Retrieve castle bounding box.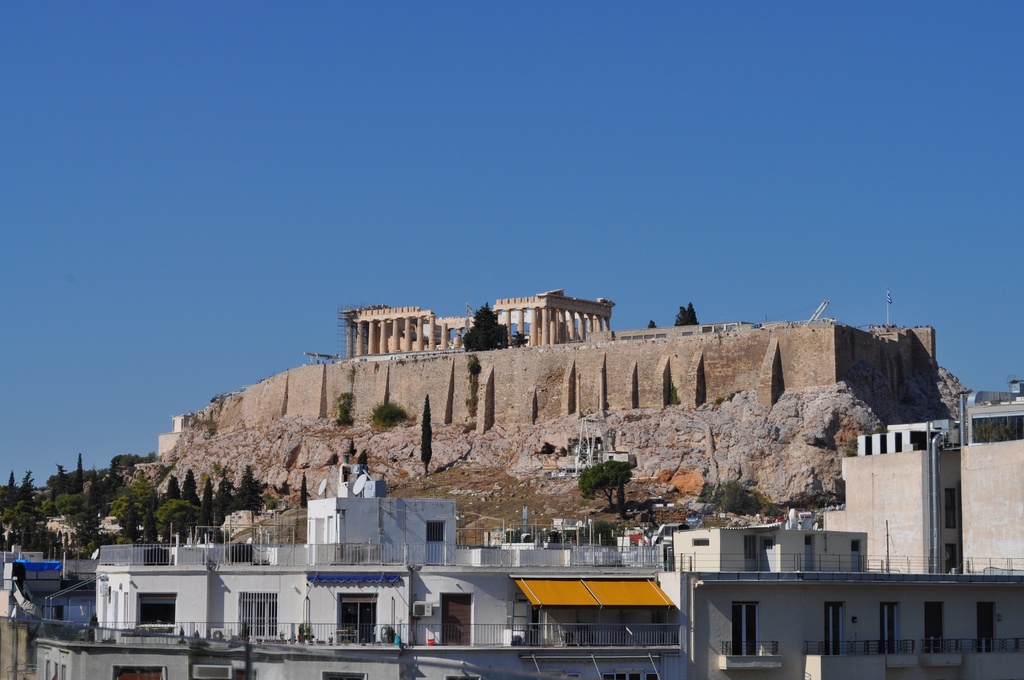
Bounding box: box(339, 288, 616, 357).
